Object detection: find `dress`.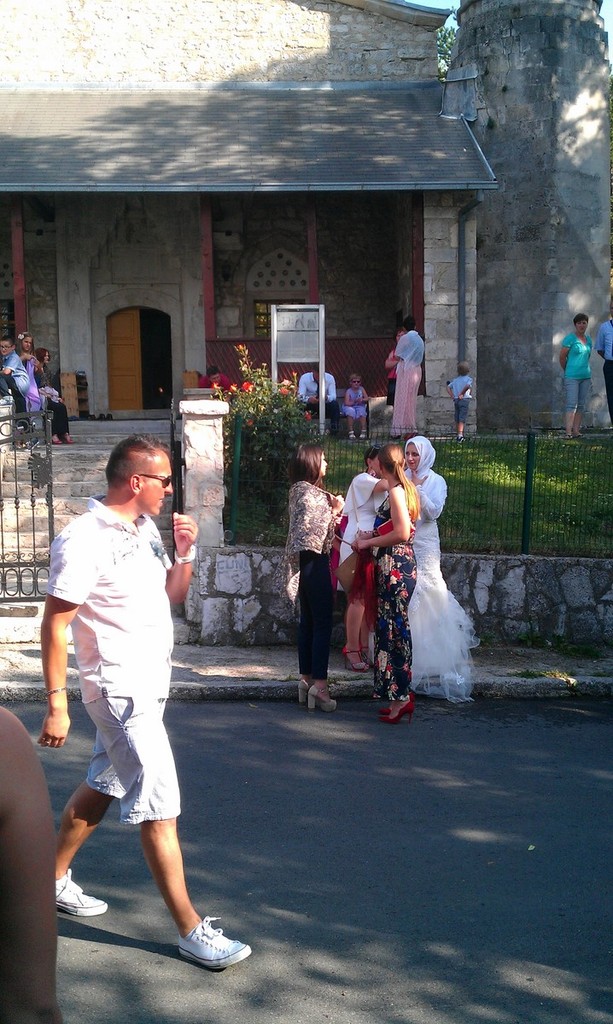
412, 459, 477, 713.
